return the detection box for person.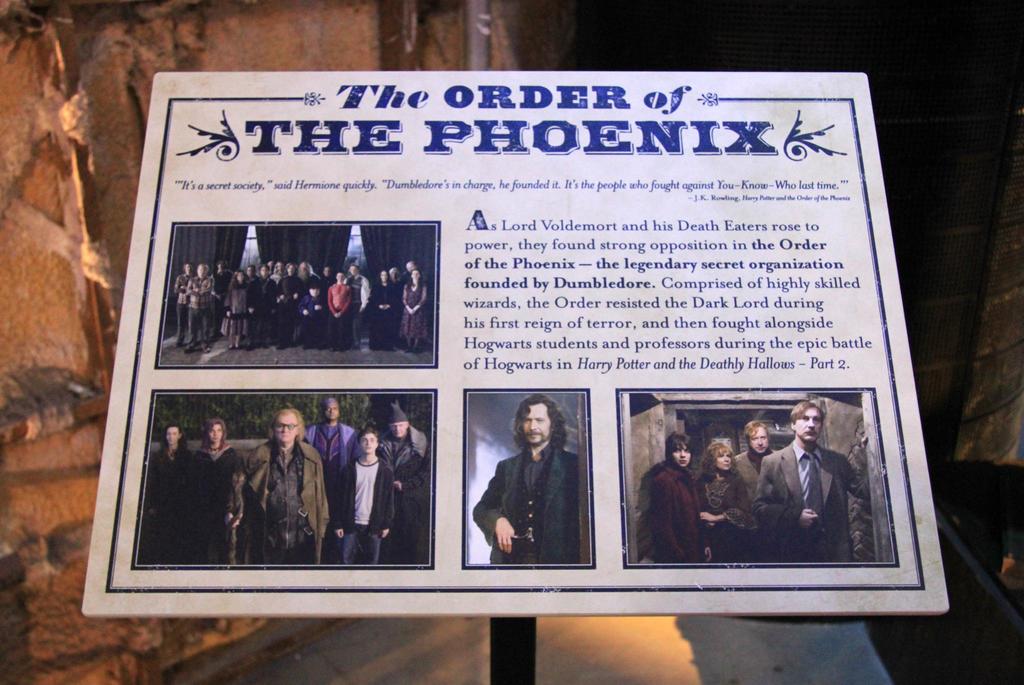
[148, 421, 200, 571].
